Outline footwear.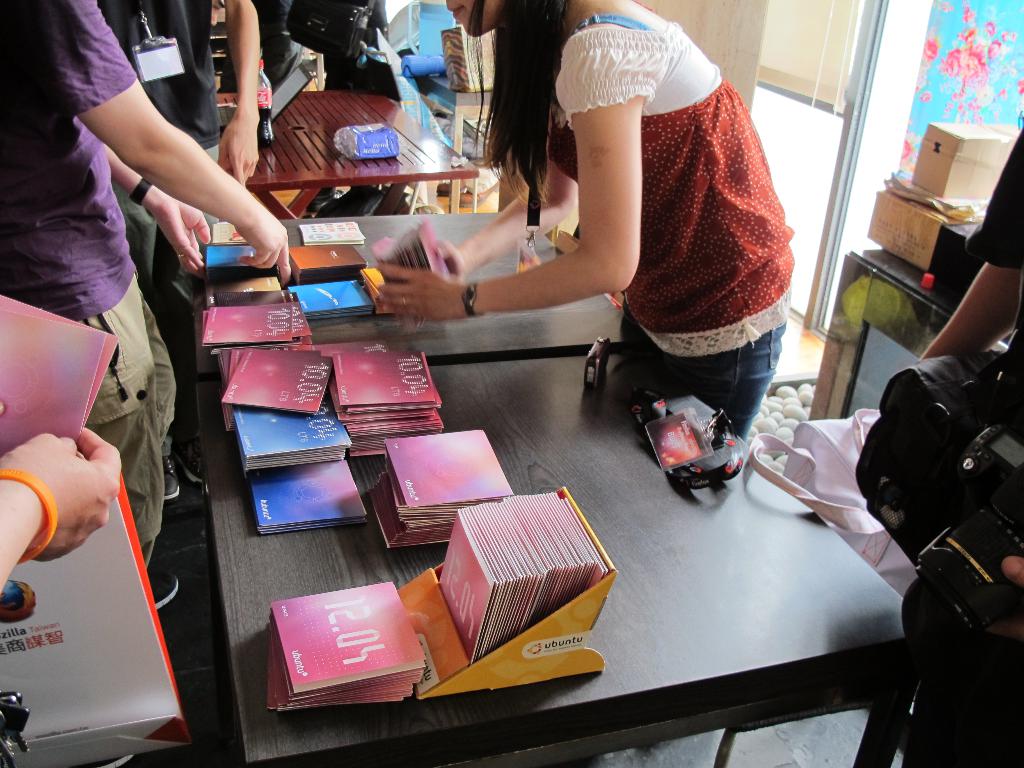
Outline: [140, 570, 178, 604].
